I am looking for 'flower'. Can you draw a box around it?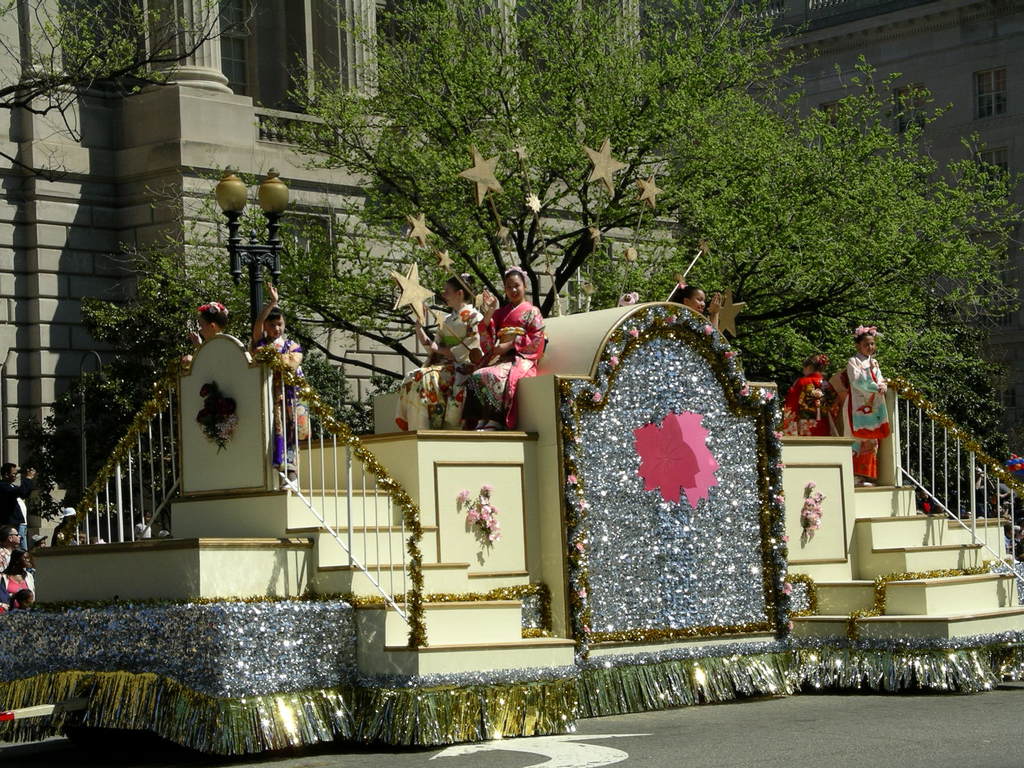
Sure, the bounding box is [x1=806, y1=478, x2=820, y2=490].
